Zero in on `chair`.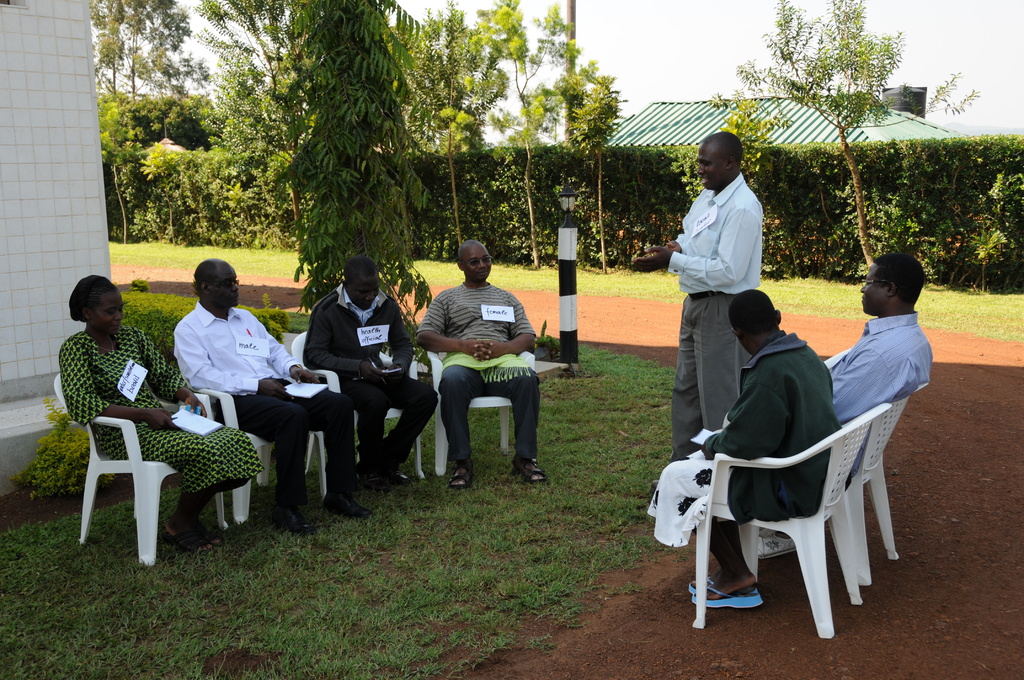
Zeroed in: BBox(287, 335, 426, 495).
